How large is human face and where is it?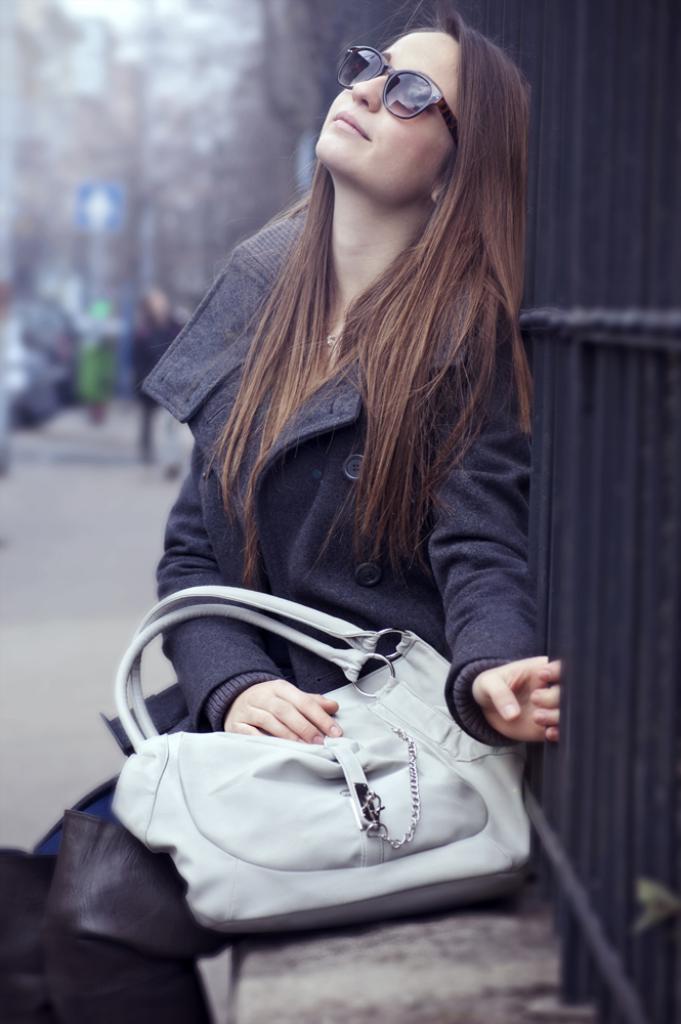
Bounding box: BBox(315, 32, 459, 198).
